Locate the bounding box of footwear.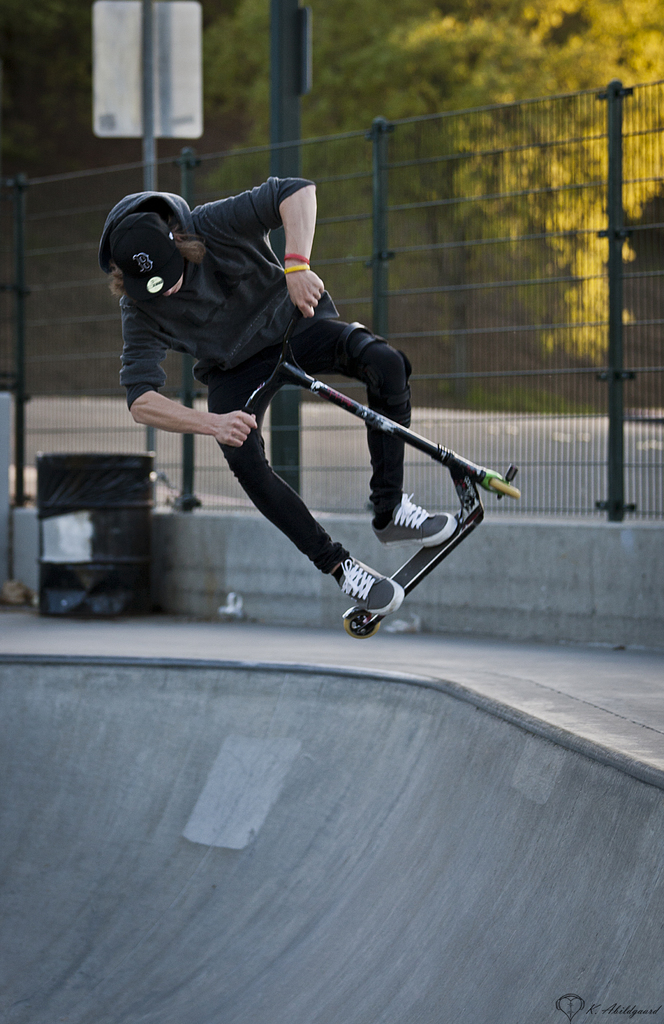
Bounding box: bbox(375, 483, 468, 554).
